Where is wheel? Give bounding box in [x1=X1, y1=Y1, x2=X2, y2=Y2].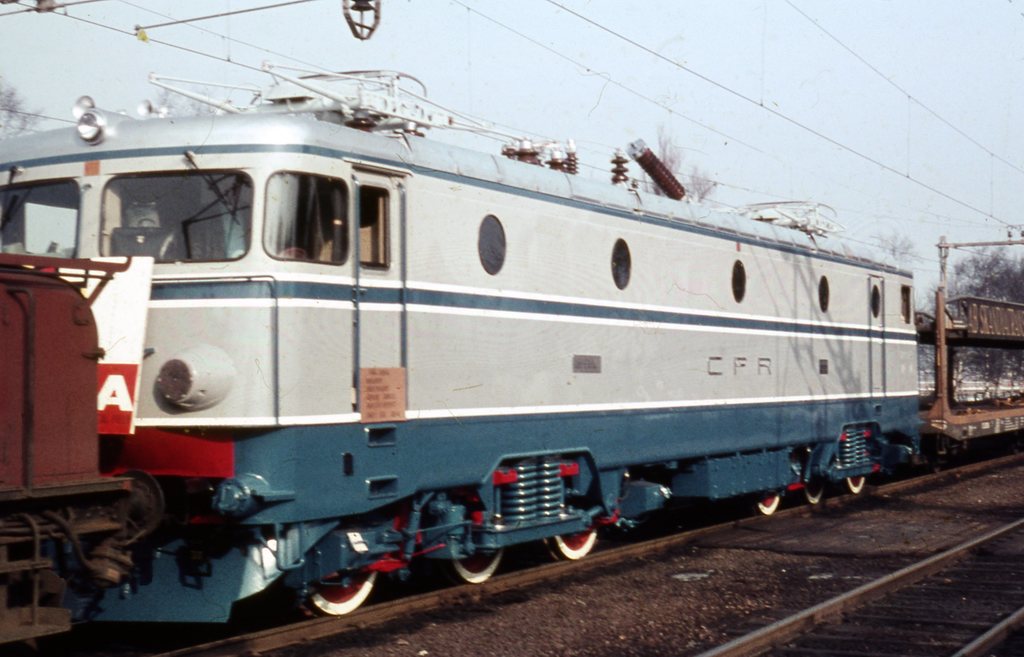
[x1=543, y1=513, x2=598, y2=562].
